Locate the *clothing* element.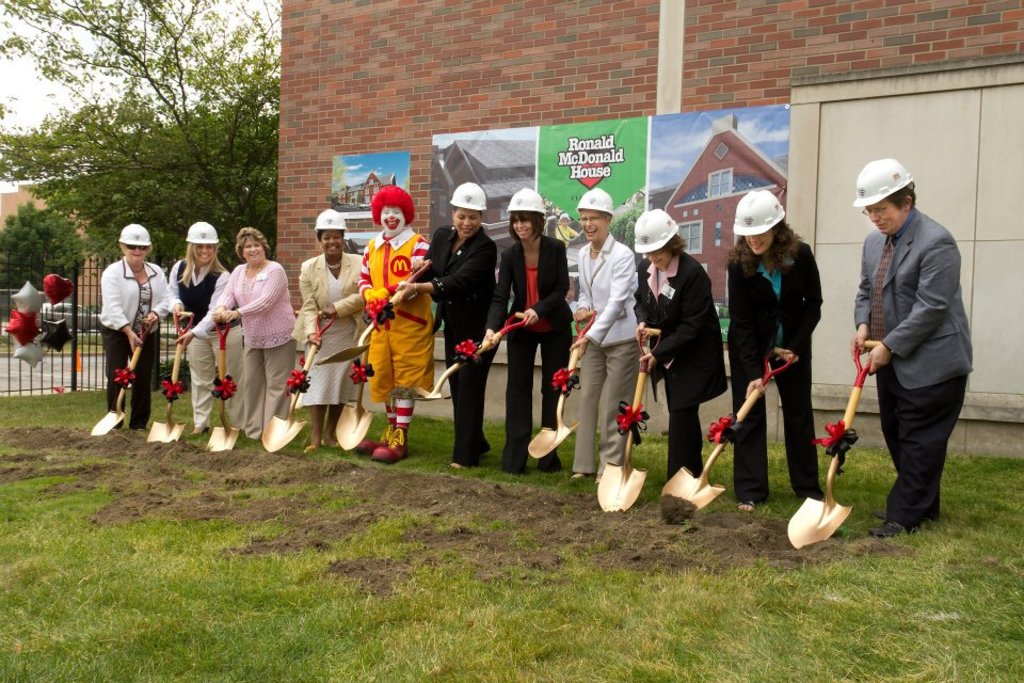
Element bbox: box=[571, 234, 638, 477].
